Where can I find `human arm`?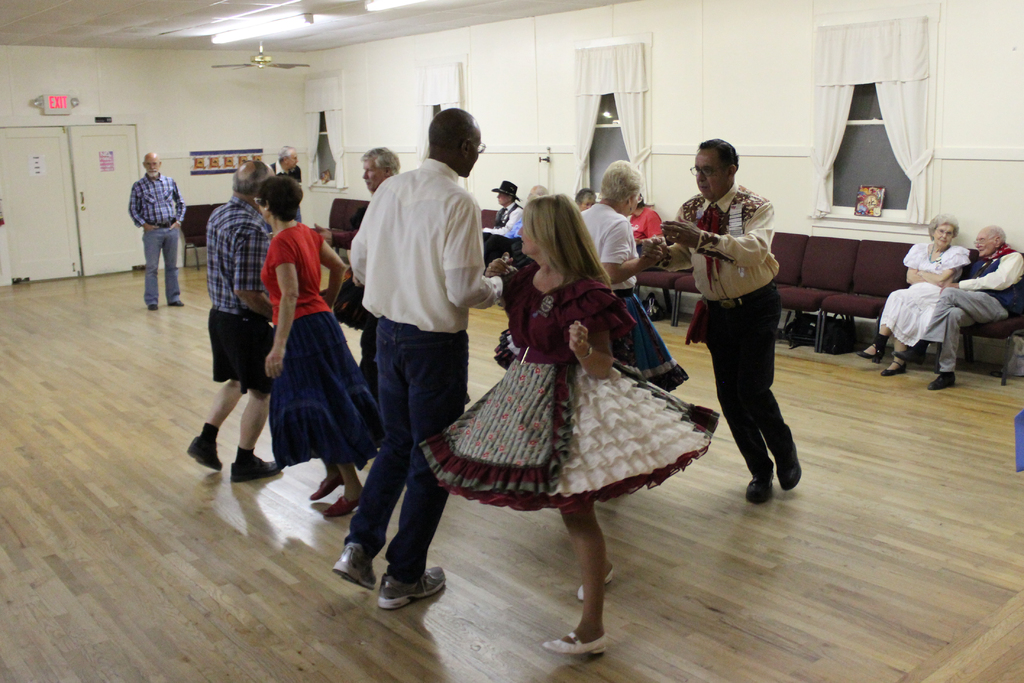
You can find it at locate(558, 286, 617, 383).
